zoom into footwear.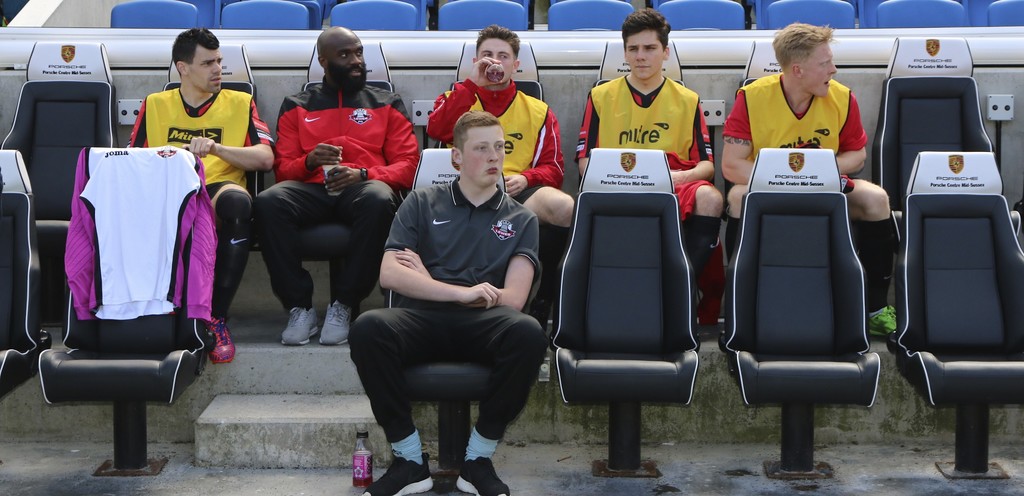
Zoom target: box=[361, 454, 435, 495].
